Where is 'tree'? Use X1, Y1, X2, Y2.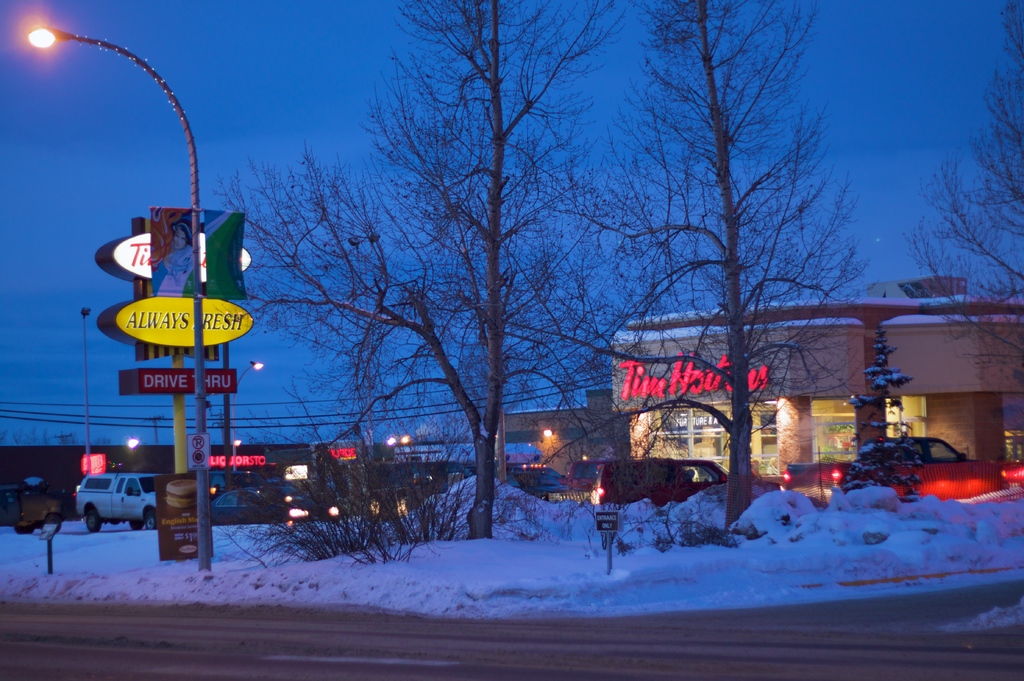
209, 0, 668, 531.
